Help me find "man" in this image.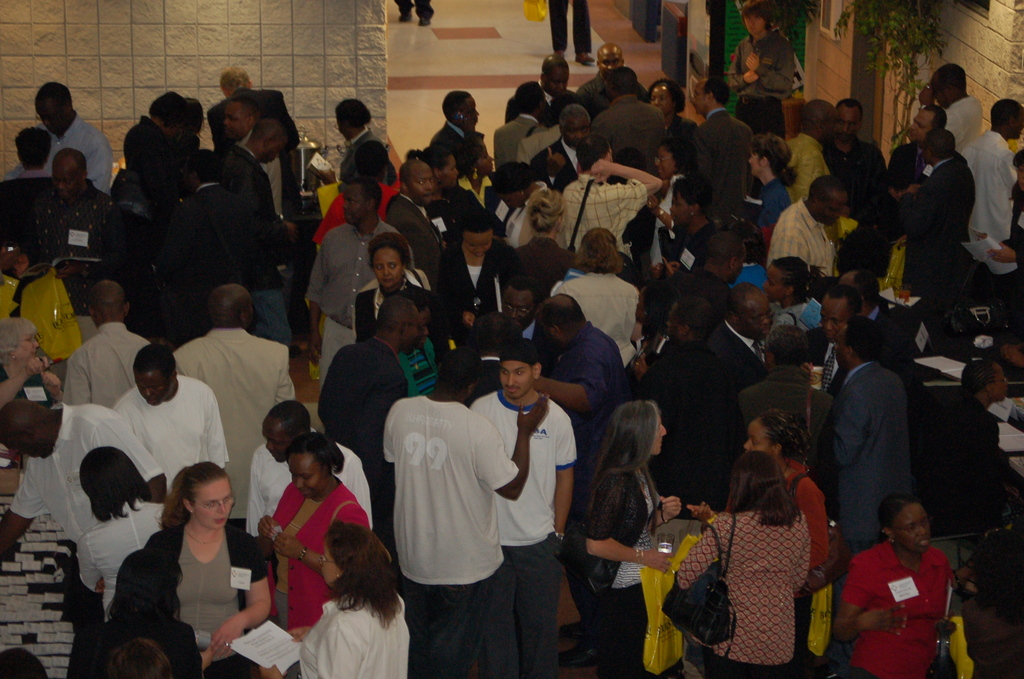
Found it: {"left": 918, "top": 62, "right": 985, "bottom": 151}.
